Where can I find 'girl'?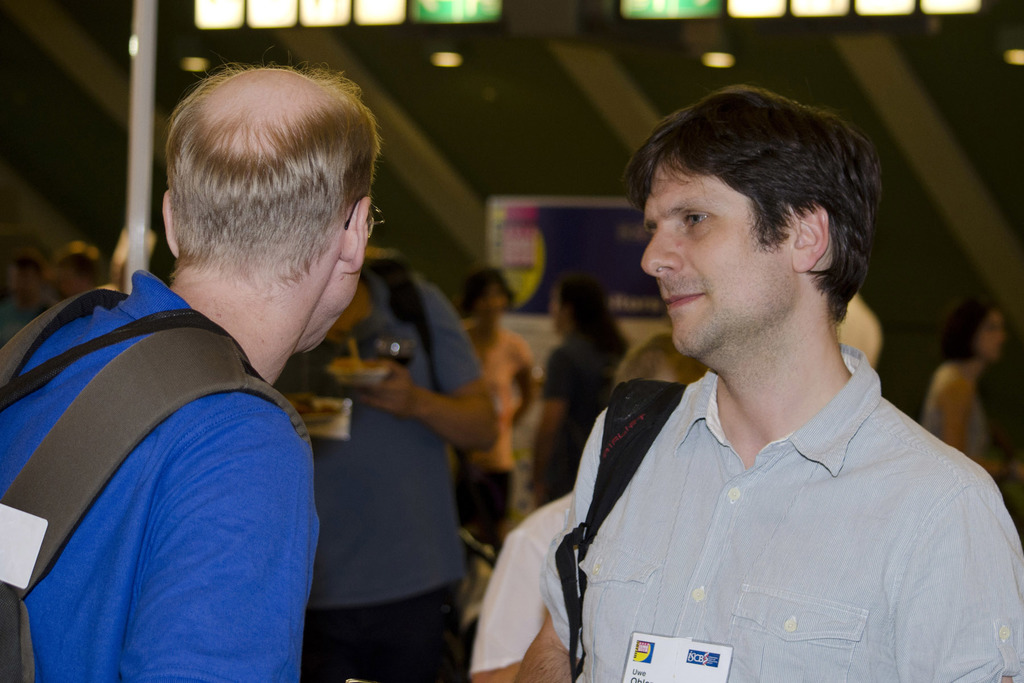
You can find it at (x1=457, y1=268, x2=538, y2=539).
